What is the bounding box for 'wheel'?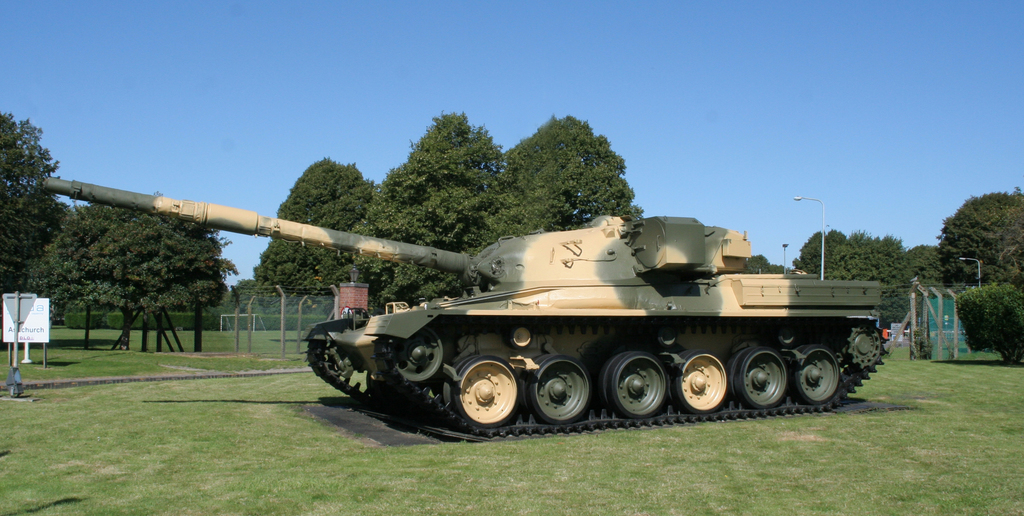
598/351/626/407.
